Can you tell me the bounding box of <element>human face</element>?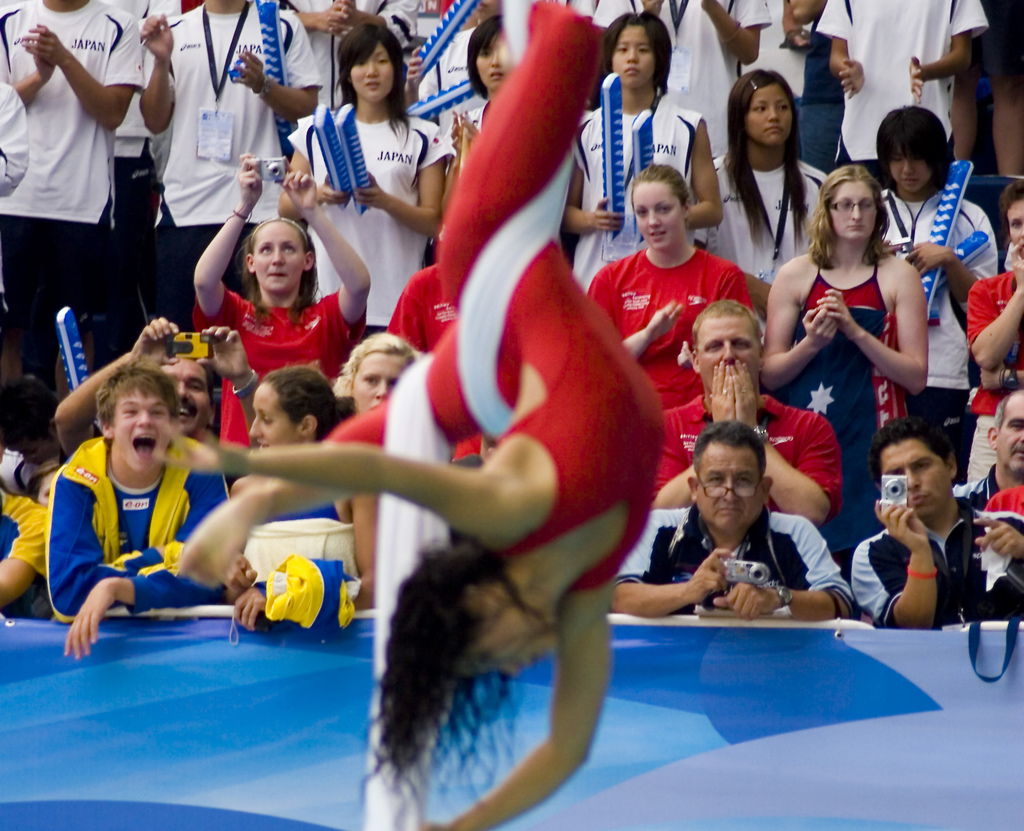
246:384:295:453.
